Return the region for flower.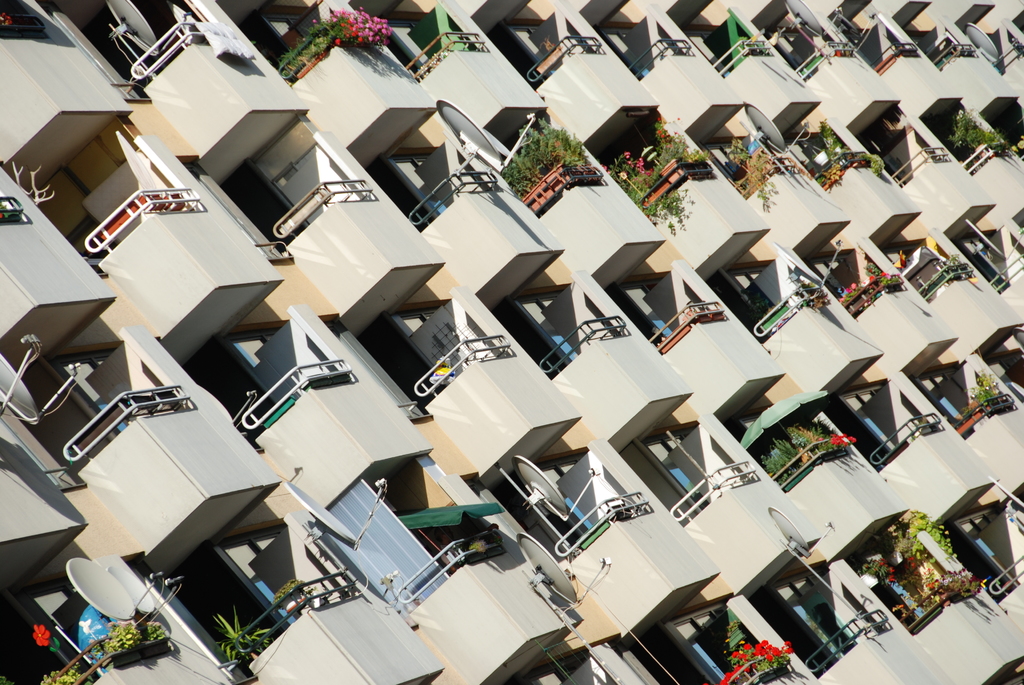
{"x1": 880, "y1": 271, "x2": 888, "y2": 276}.
